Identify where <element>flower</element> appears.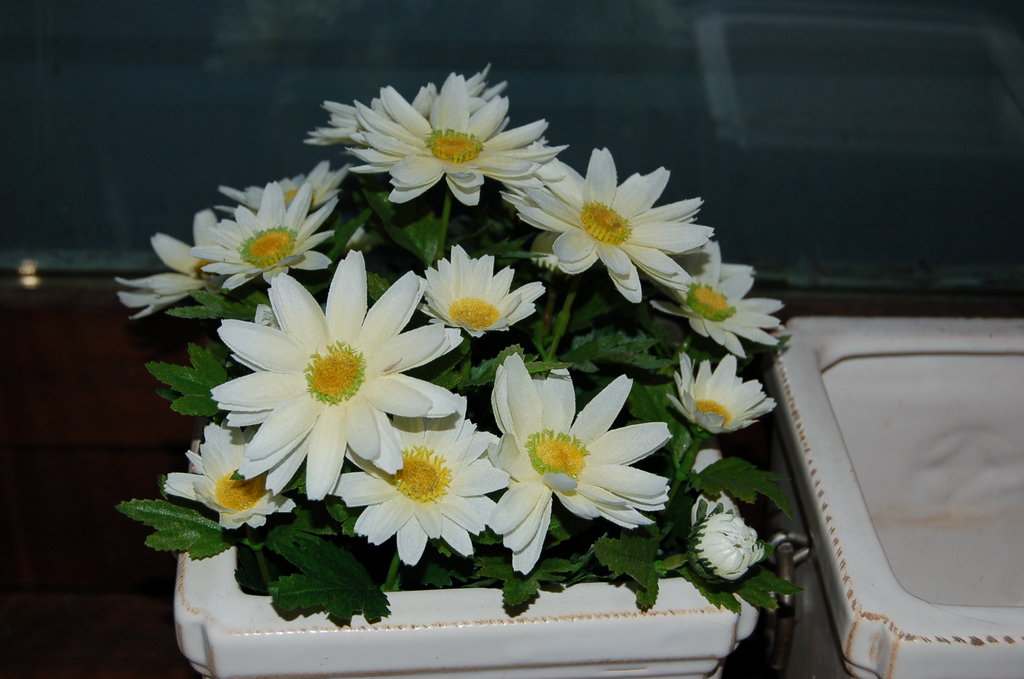
Appears at bbox=(645, 240, 781, 361).
